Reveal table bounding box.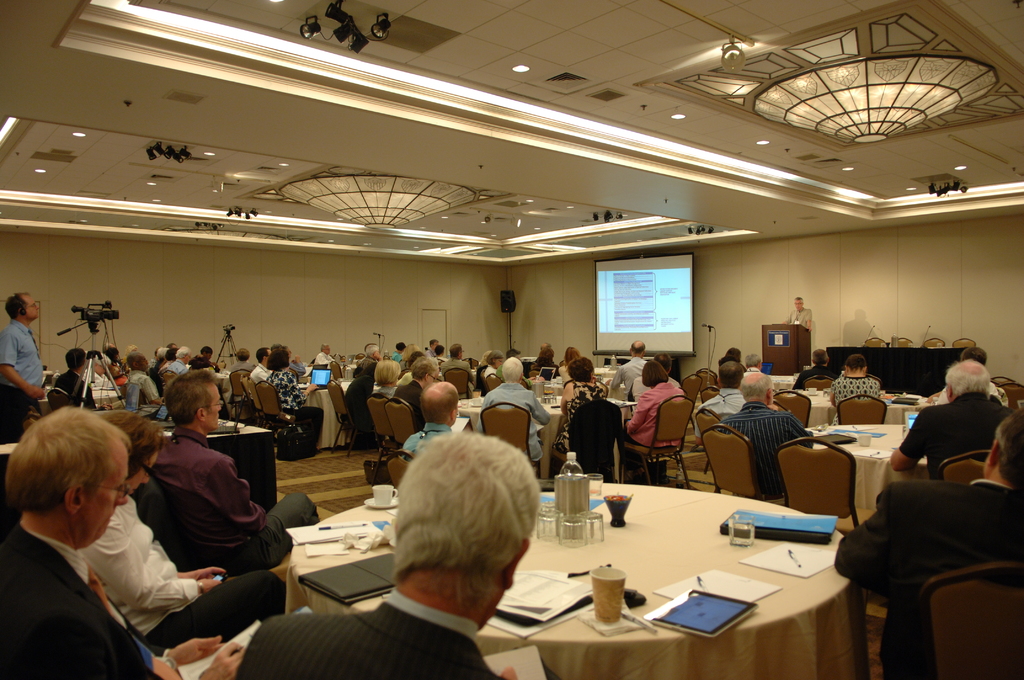
Revealed: region(137, 403, 273, 514).
